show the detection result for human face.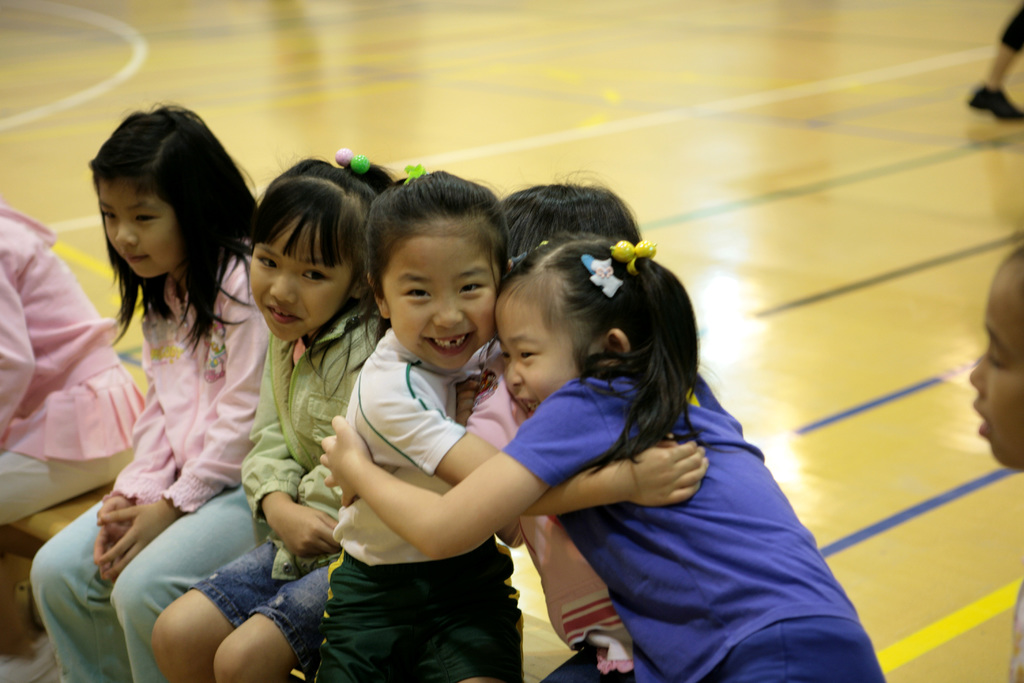
box(972, 261, 1020, 478).
